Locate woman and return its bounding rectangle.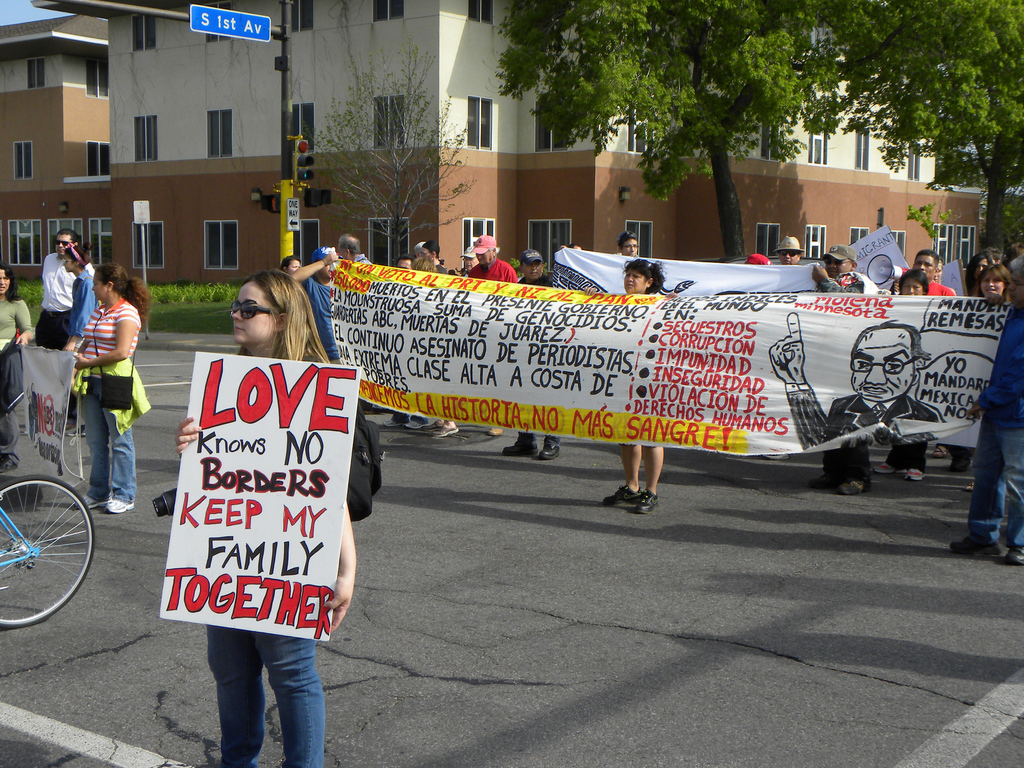
{"left": 160, "top": 273, "right": 353, "bottom": 733}.
